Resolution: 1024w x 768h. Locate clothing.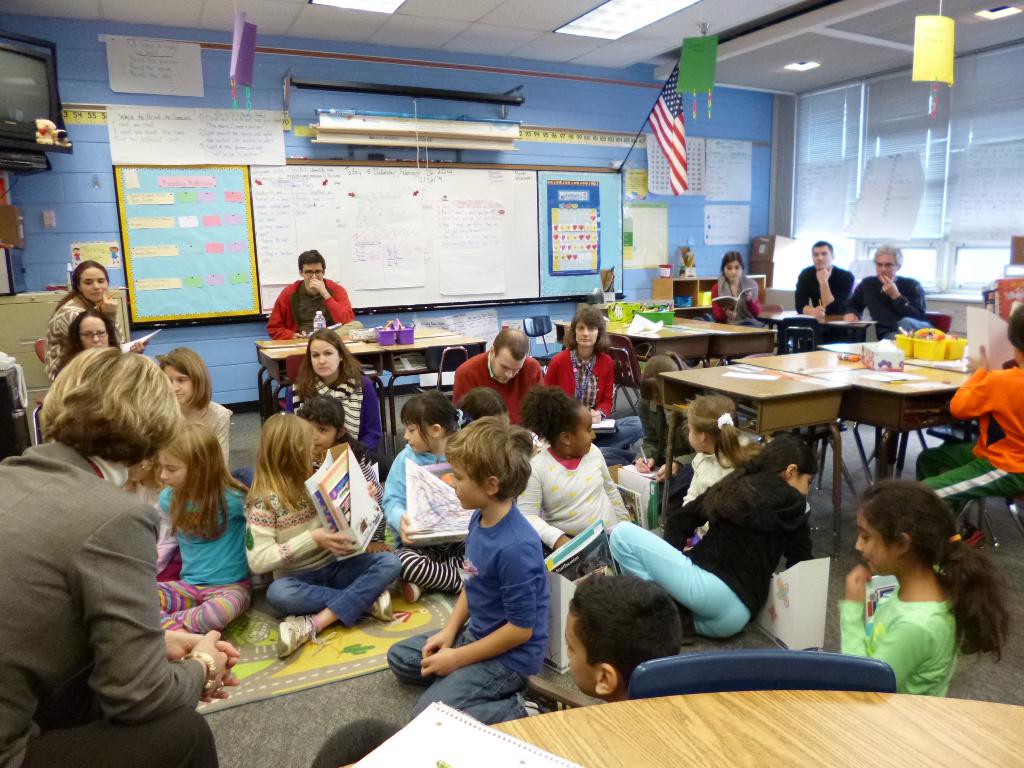
{"left": 527, "top": 440, "right": 627, "bottom": 573}.
